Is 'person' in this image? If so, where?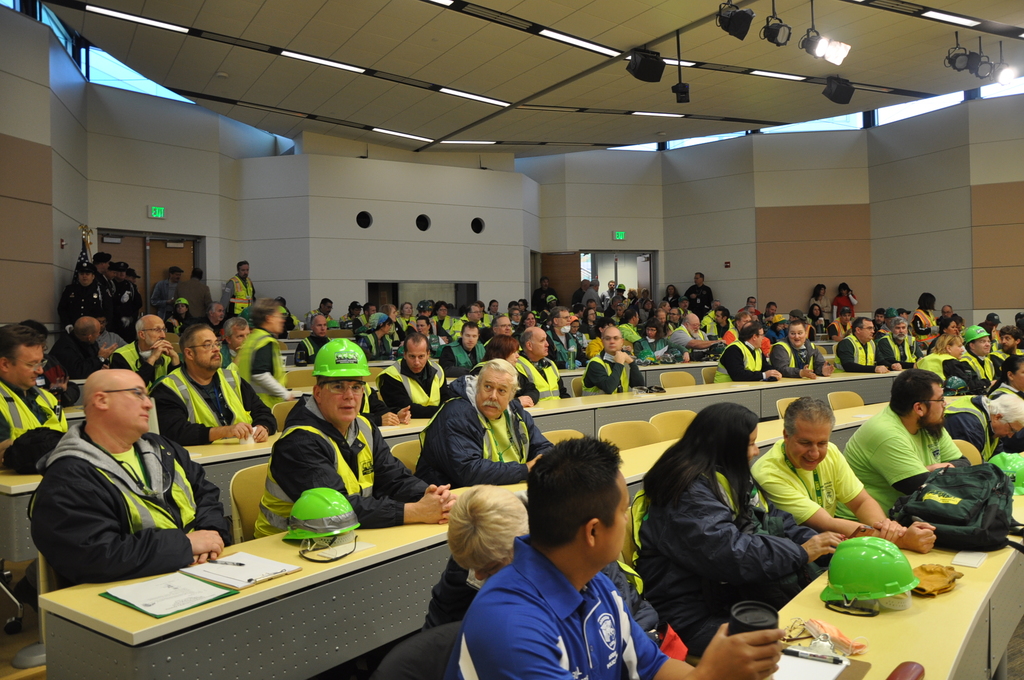
Yes, at (x1=578, y1=277, x2=586, y2=300).
